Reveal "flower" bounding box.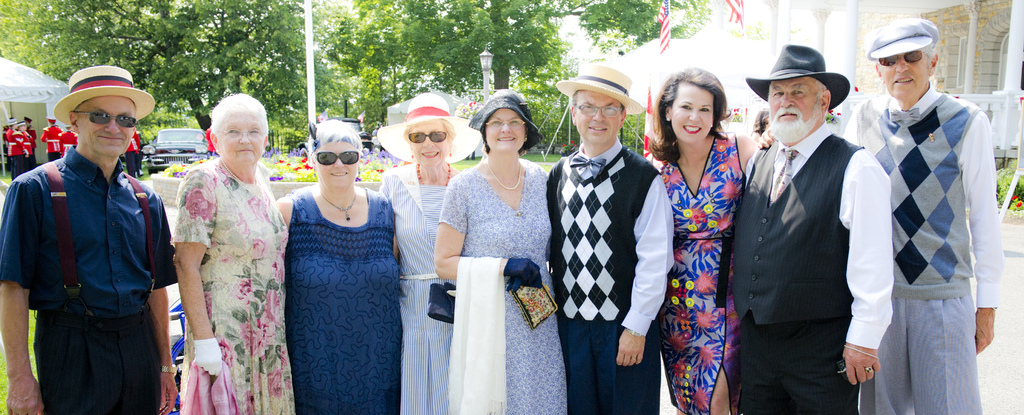
Revealed: [276,342,287,369].
